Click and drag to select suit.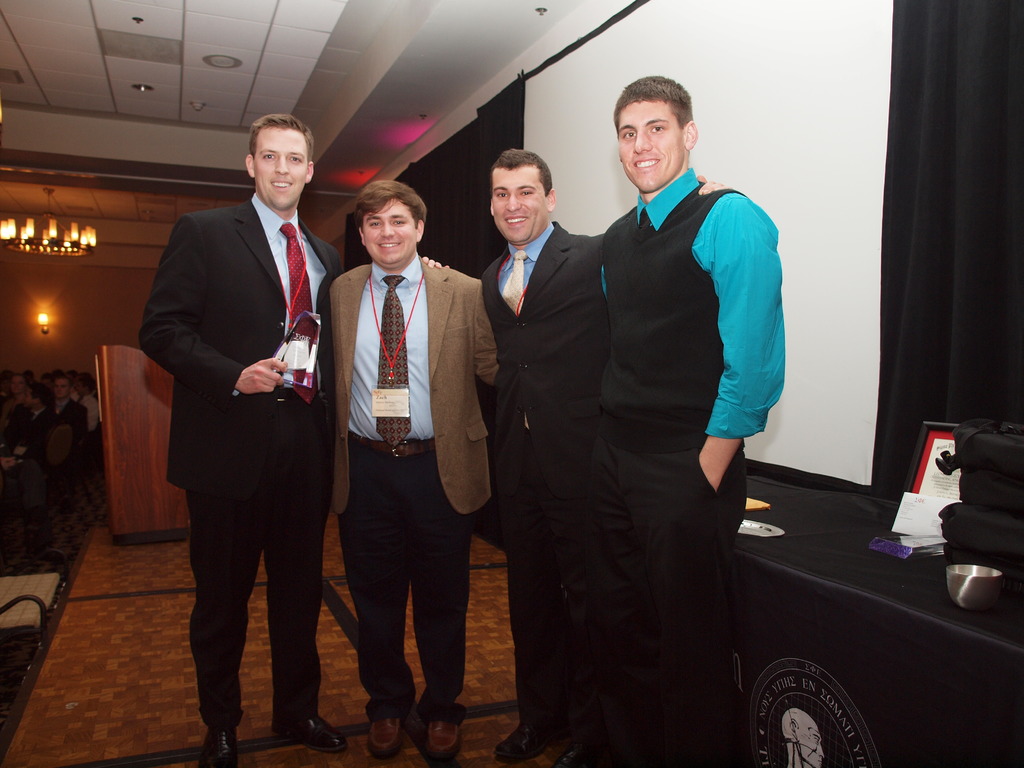
Selection: locate(460, 119, 636, 720).
